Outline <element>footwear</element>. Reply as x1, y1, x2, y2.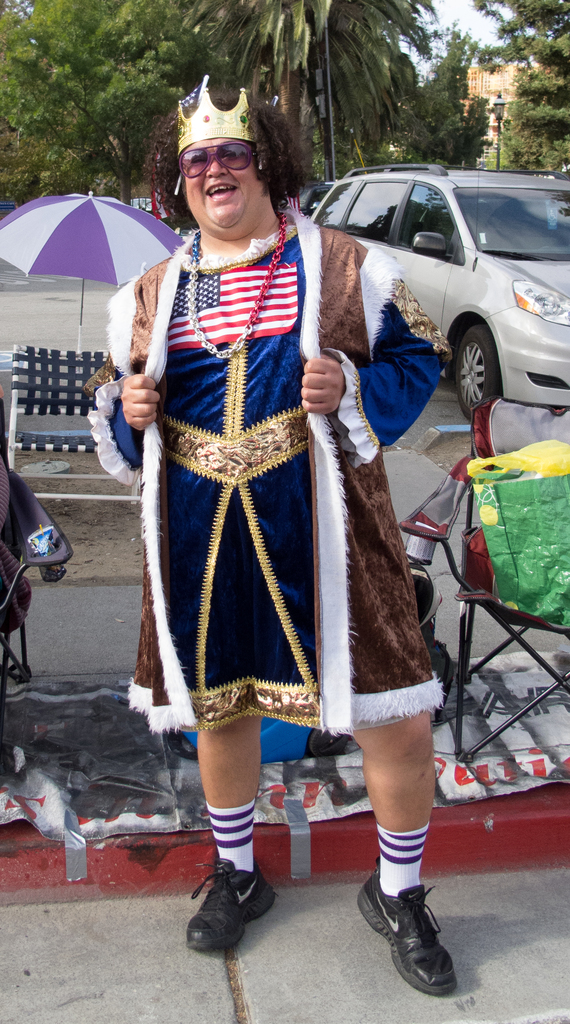
366, 874, 465, 993.
